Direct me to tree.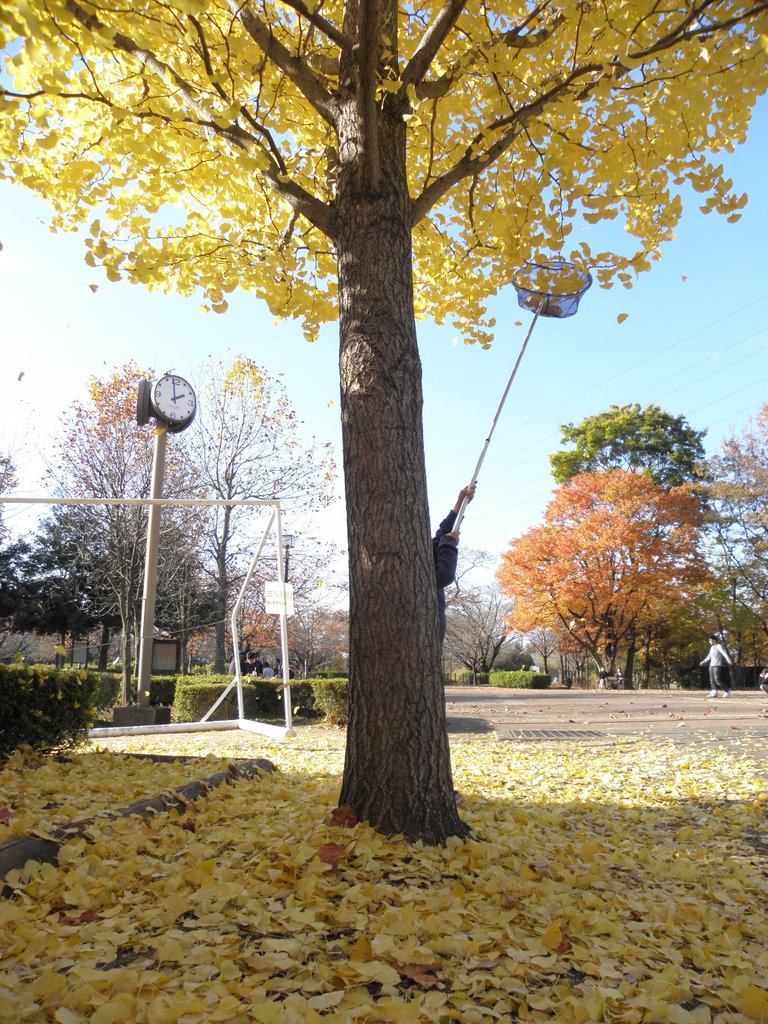
Direction: <region>674, 415, 765, 678</region>.
